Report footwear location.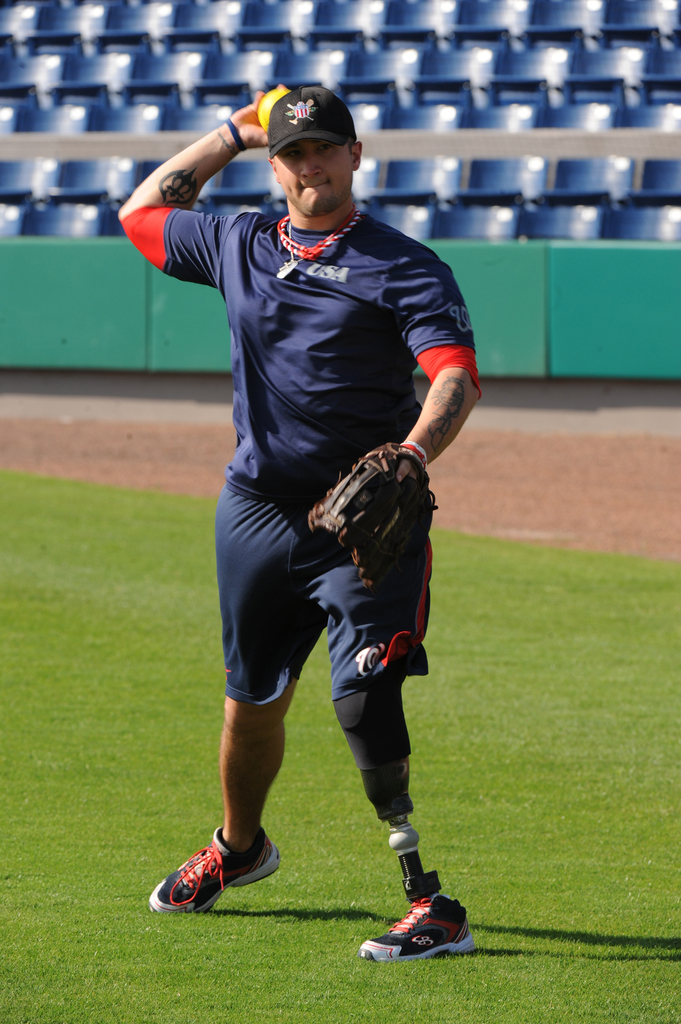
Report: 157/836/254/923.
